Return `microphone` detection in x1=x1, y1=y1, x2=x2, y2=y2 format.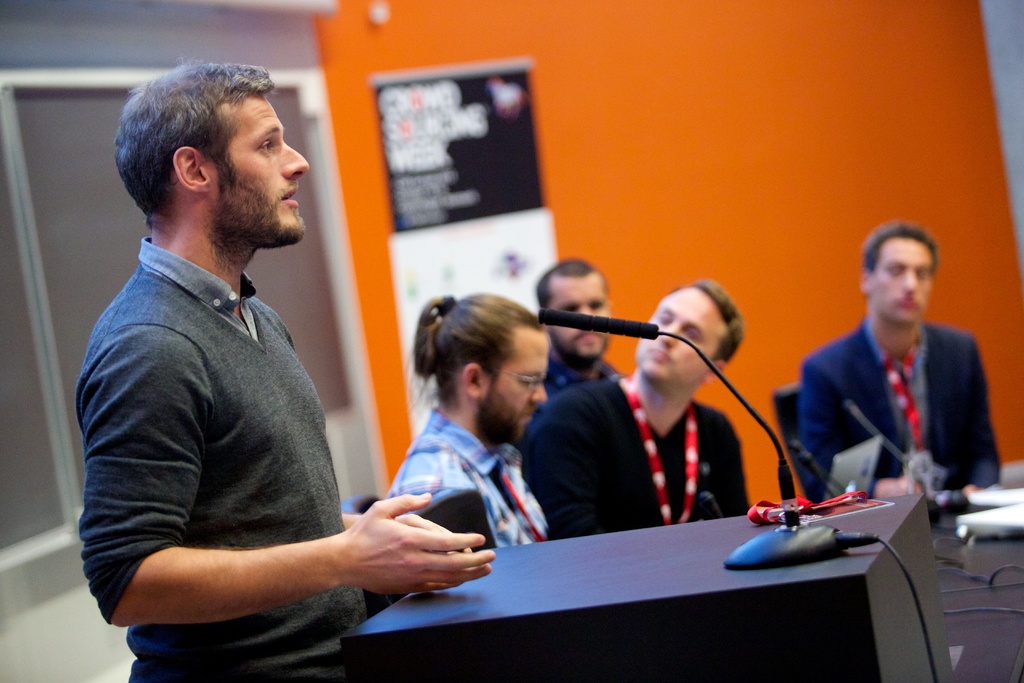
x1=538, y1=304, x2=659, y2=337.
